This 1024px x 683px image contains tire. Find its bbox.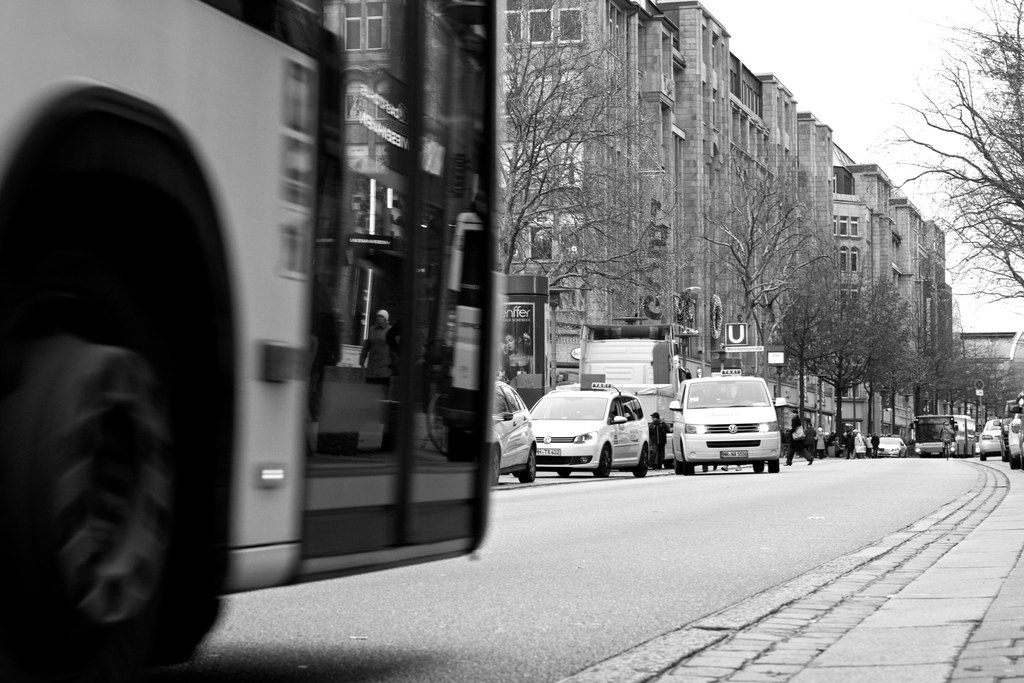
select_region(751, 464, 764, 474).
